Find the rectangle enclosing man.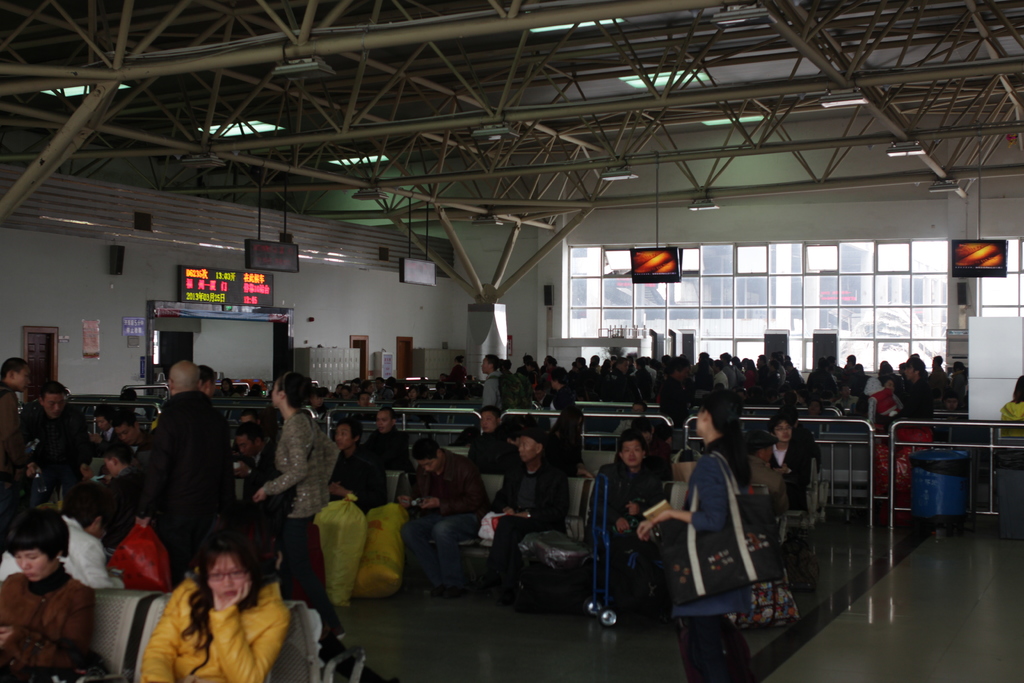
l=593, t=432, r=671, b=627.
